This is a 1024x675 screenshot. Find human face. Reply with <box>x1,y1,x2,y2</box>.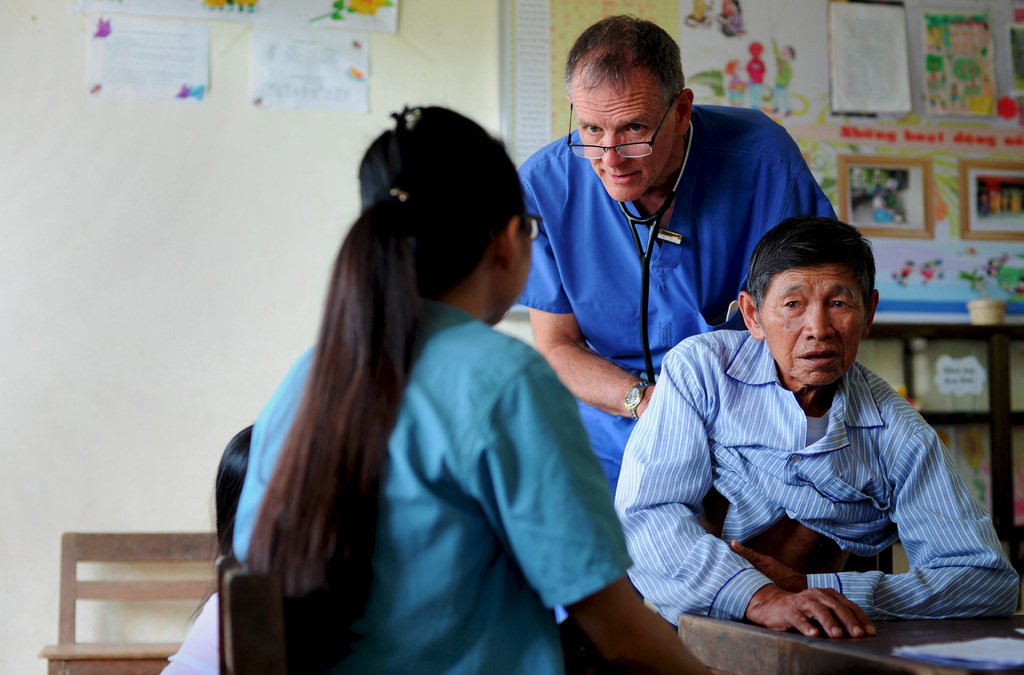
<box>758,272,871,389</box>.
